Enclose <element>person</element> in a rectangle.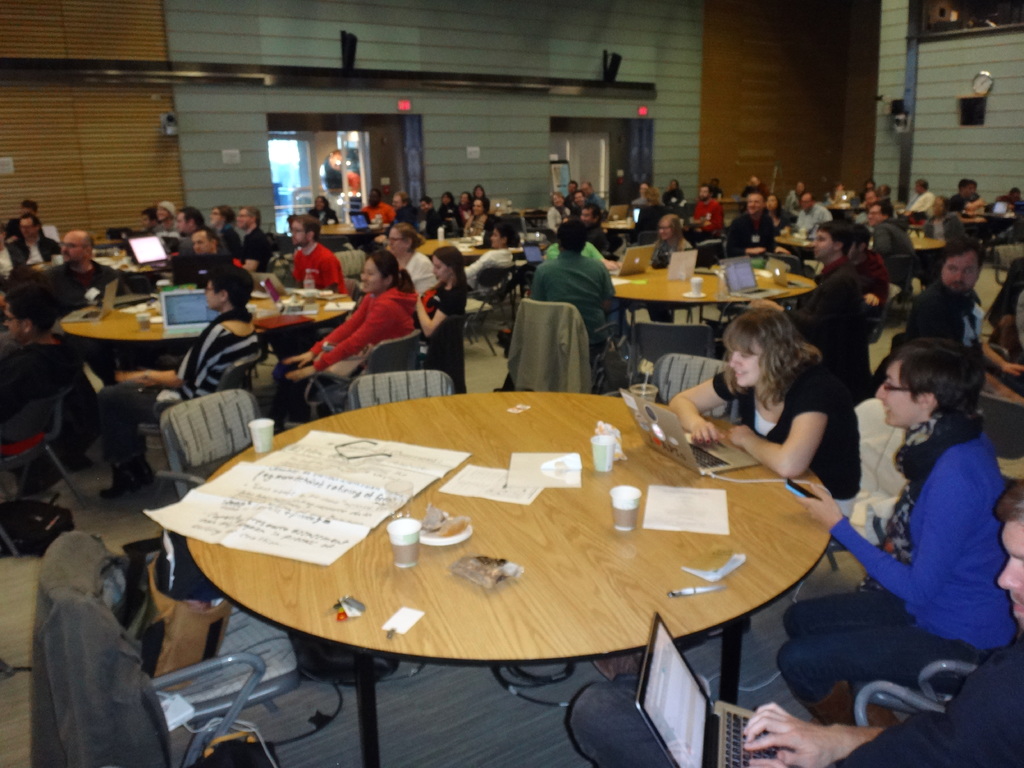
detection(0, 210, 63, 278).
